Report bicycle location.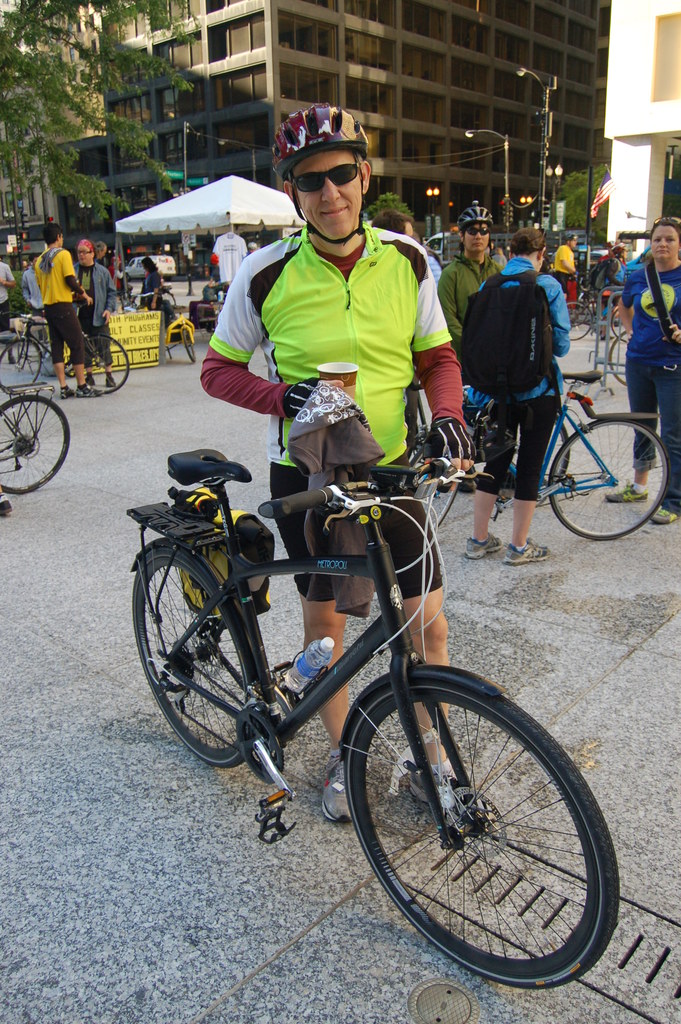
Report: [0,380,76,493].
